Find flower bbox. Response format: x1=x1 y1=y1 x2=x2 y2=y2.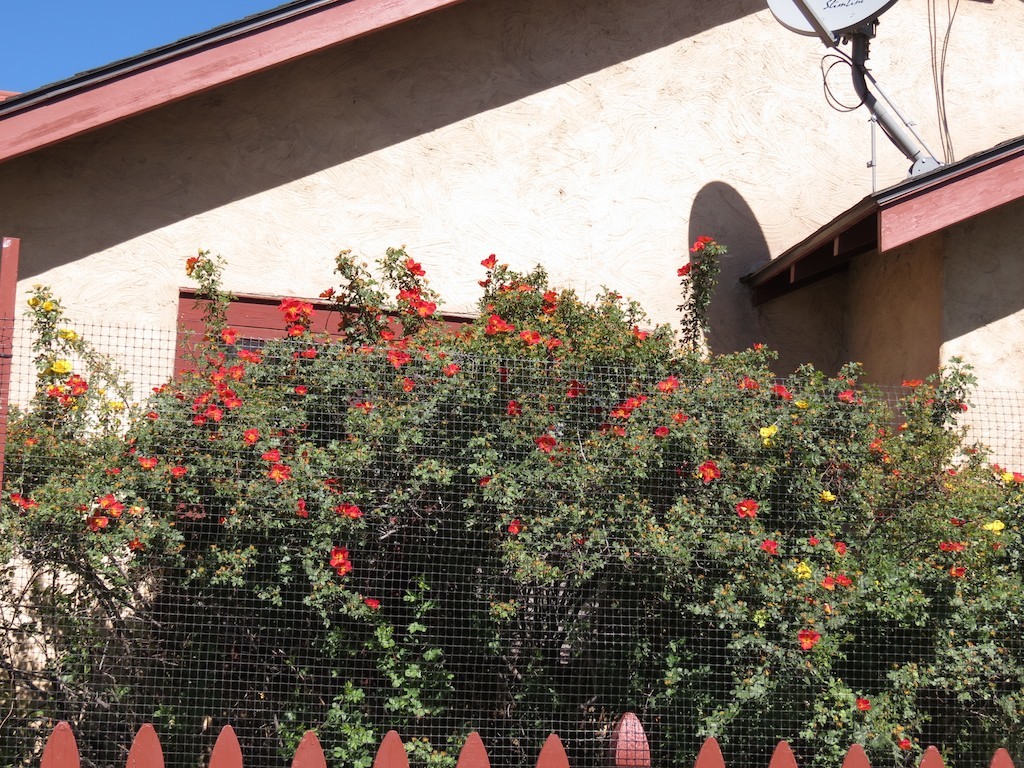
x1=318 y1=546 x2=350 y2=574.
